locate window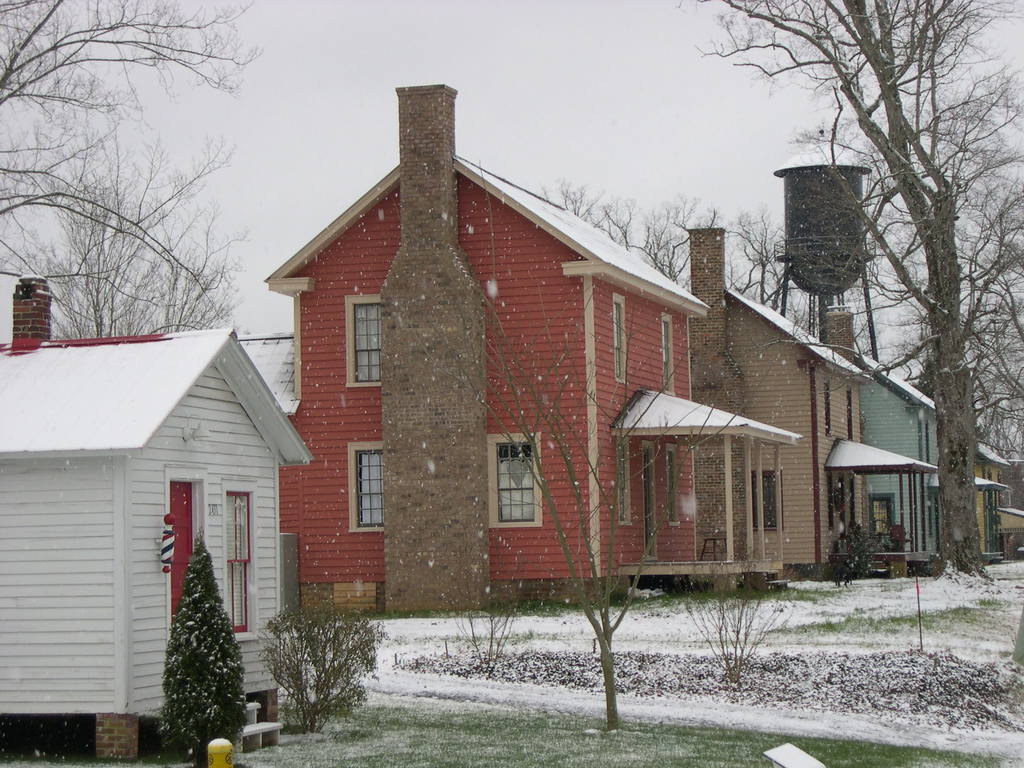
box(657, 320, 674, 394)
